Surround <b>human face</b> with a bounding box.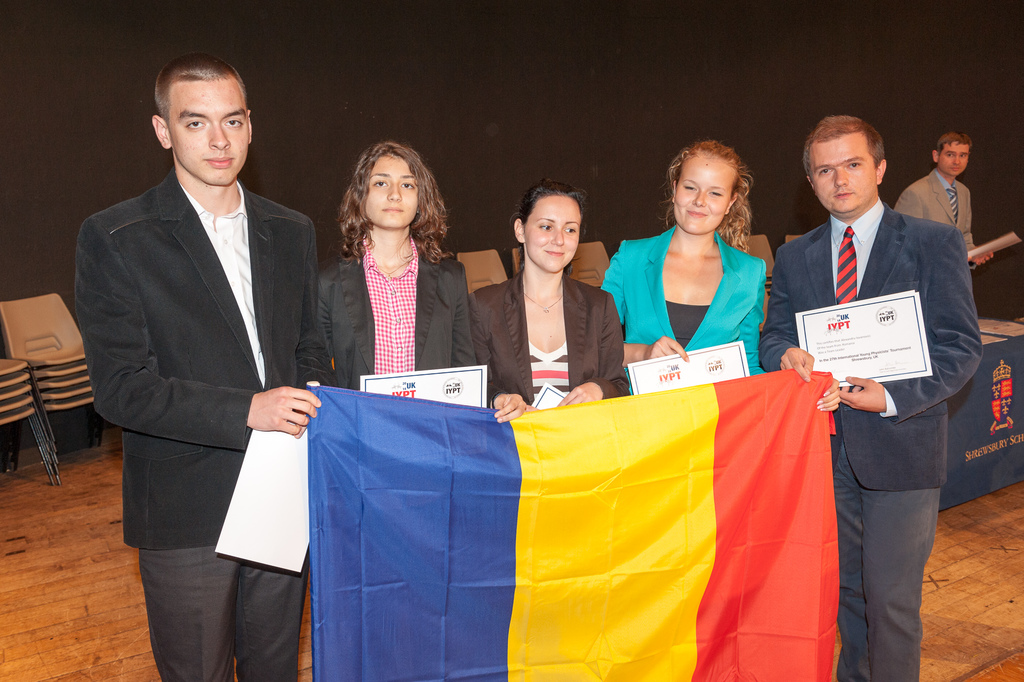
l=936, t=145, r=972, b=181.
